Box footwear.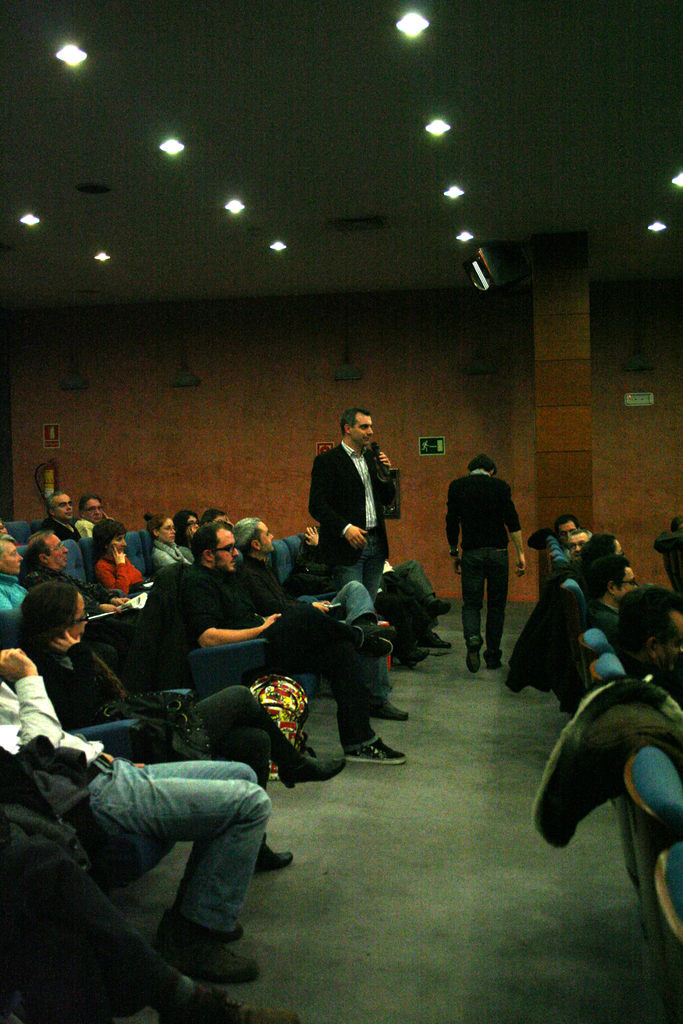
x1=338 y1=718 x2=408 y2=780.
